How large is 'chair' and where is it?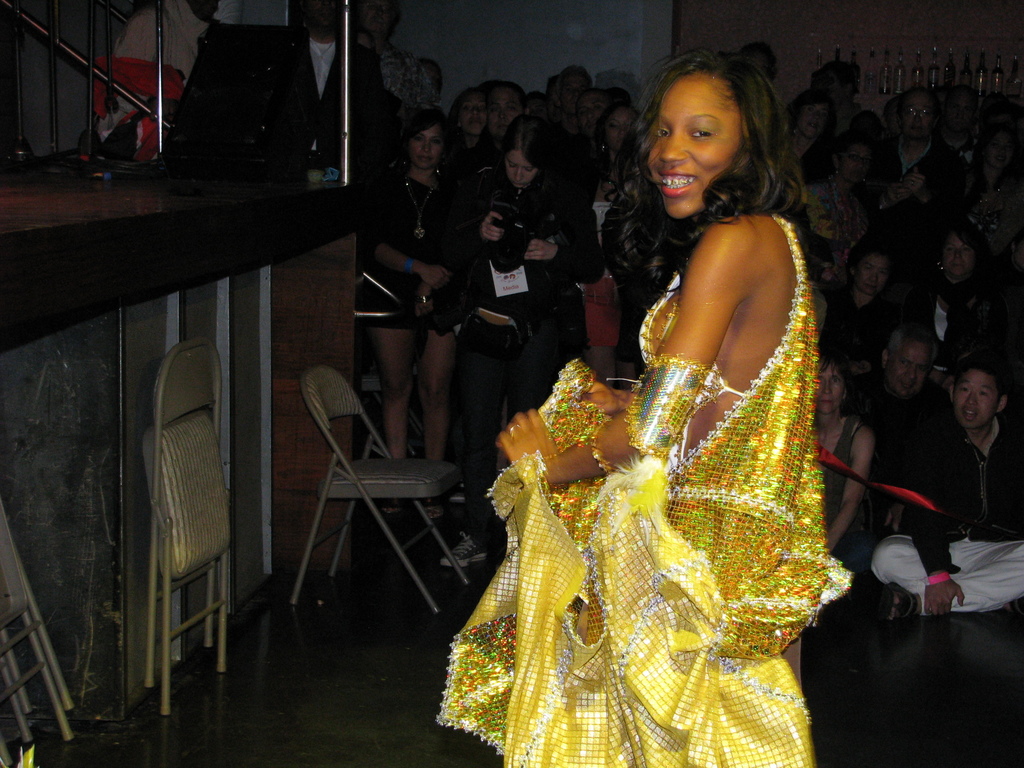
Bounding box: box(141, 300, 229, 689).
